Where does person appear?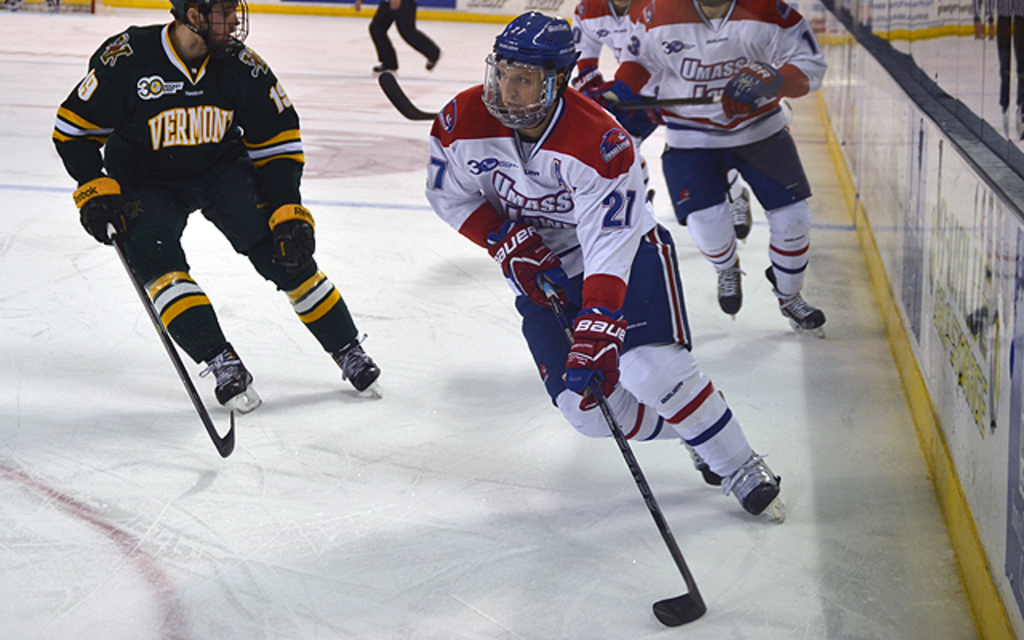
Appears at select_region(419, 13, 779, 525).
